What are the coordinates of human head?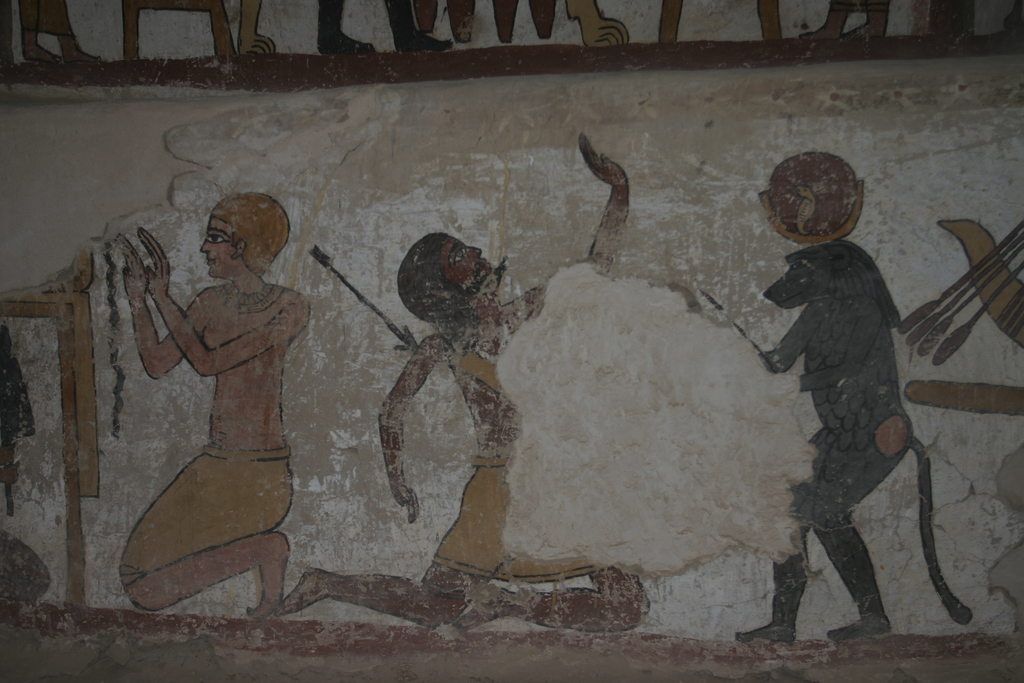
(x1=190, y1=190, x2=289, y2=281).
